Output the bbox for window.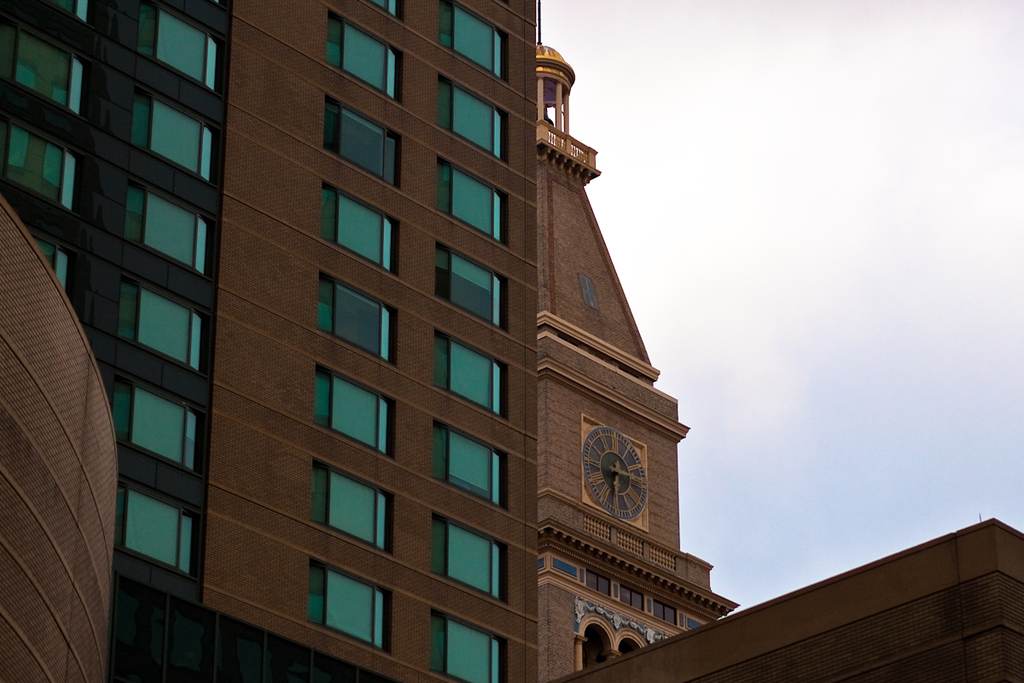
box=[107, 369, 206, 477].
